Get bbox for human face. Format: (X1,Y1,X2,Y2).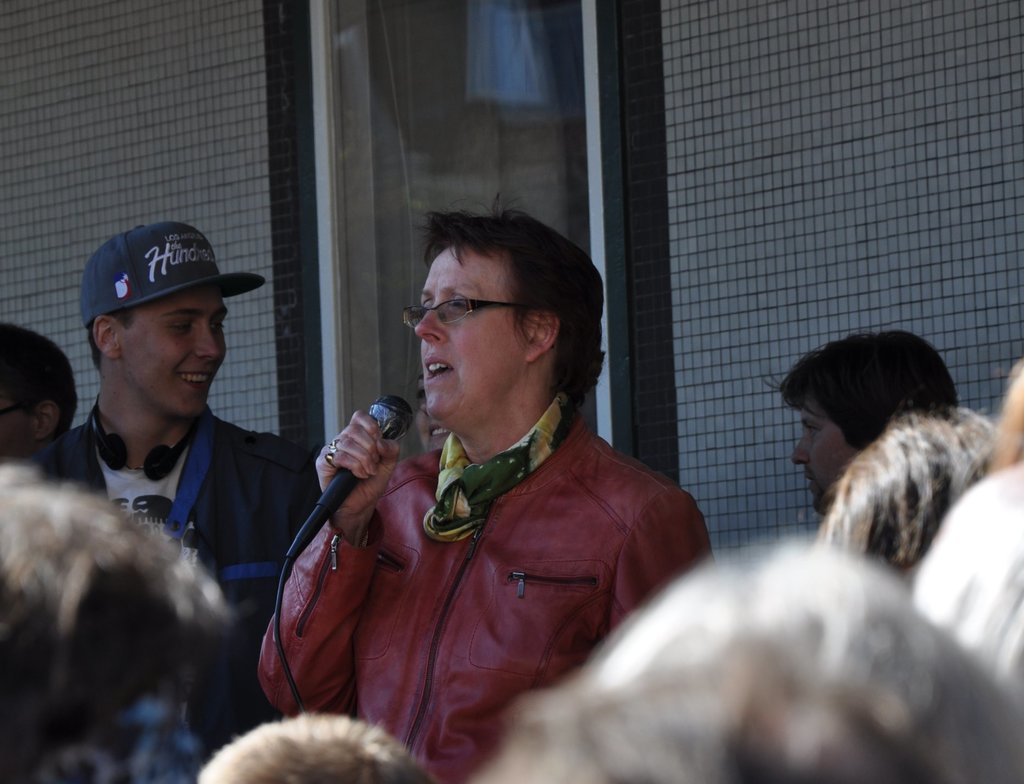
(0,381,35,460).
